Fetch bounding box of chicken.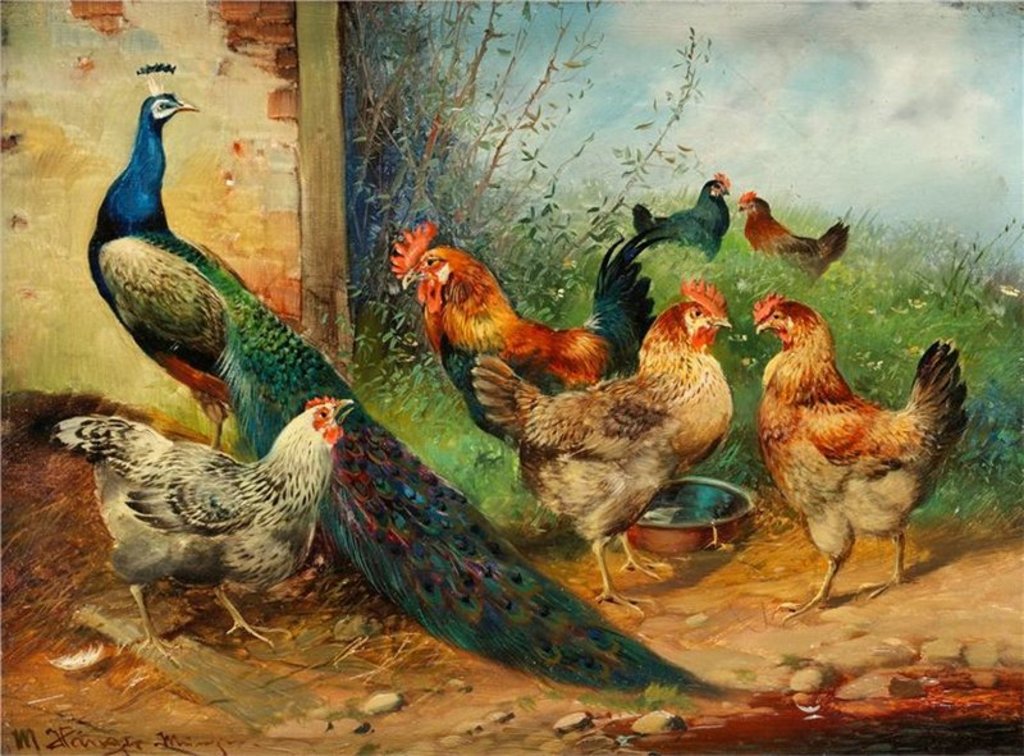
Bbox: BBox(461, 266, 744, 626).
